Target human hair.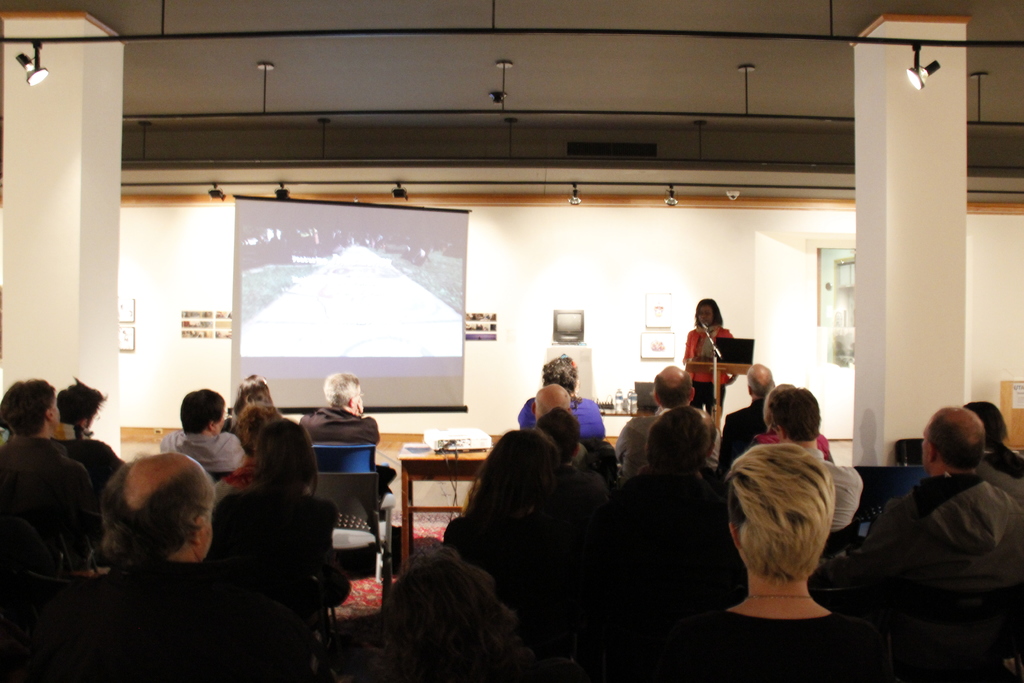
Target region: [x1=369, y1=554, x2=524, y2=682].
